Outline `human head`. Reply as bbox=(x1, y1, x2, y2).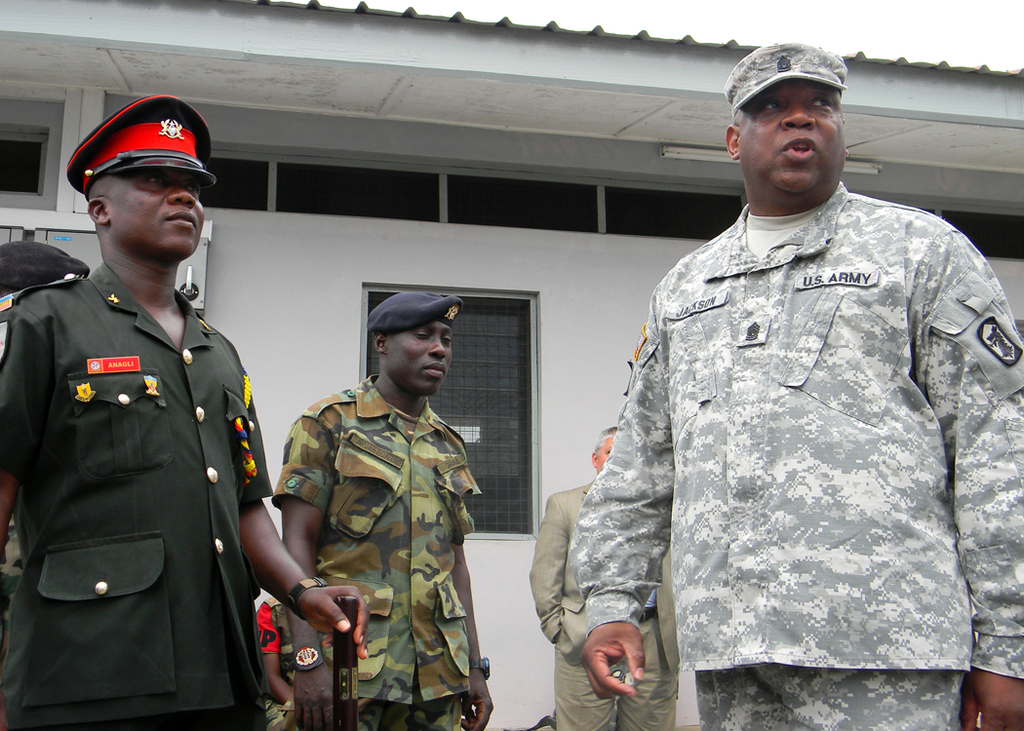
bbox=(83, 95, 204, 260).
